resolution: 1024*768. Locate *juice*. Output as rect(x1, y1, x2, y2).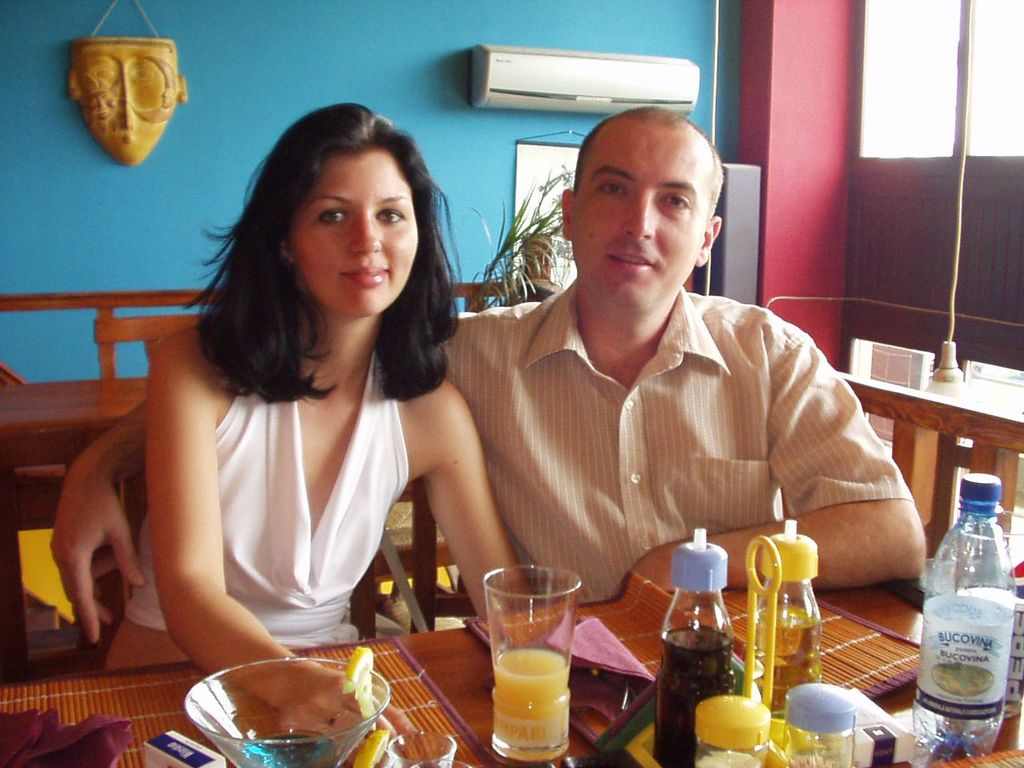
rect(483, 582, 575, 741).
